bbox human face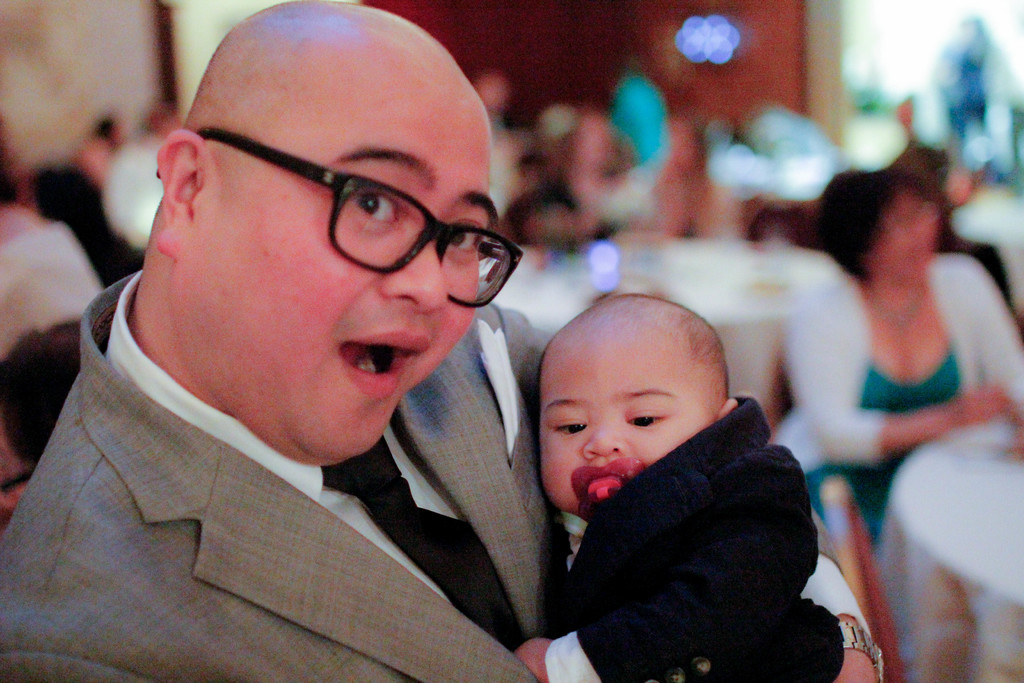
{"x1": 536, "y1": 347, "x2": 708, "y2": 514}
